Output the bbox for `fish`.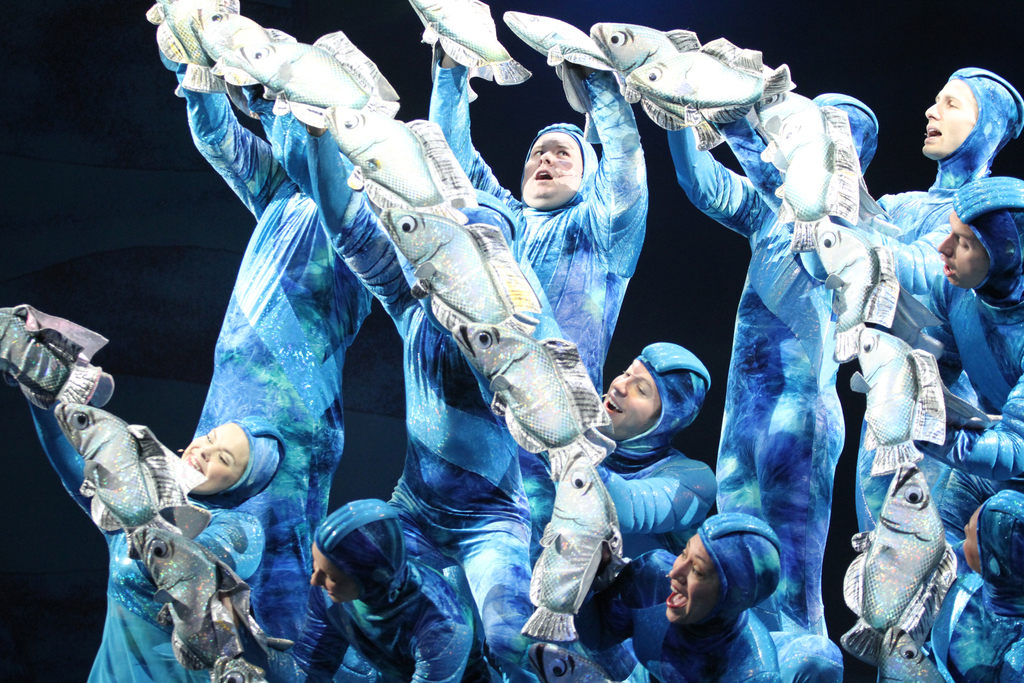
210 656 273 682.
